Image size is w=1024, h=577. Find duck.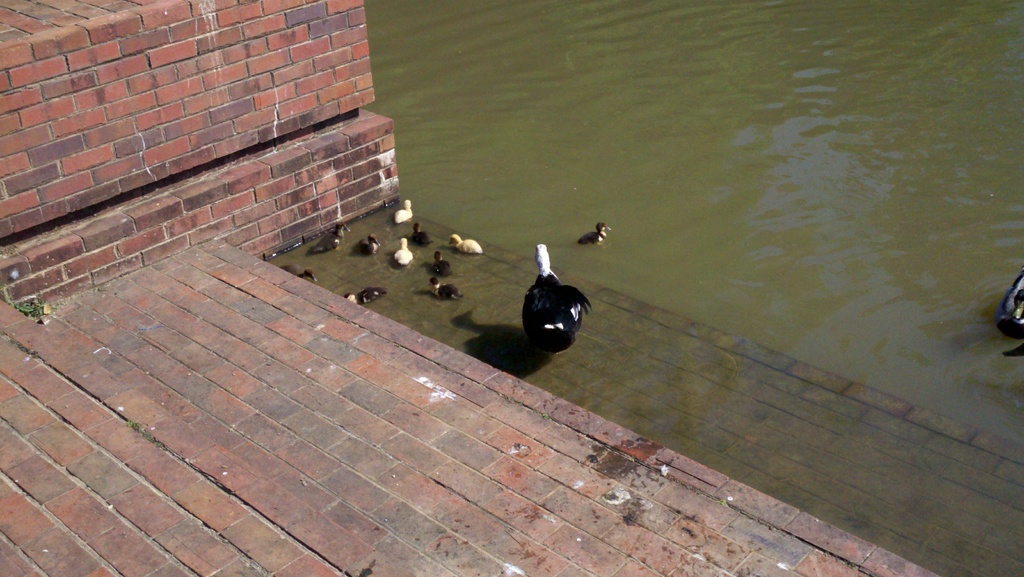
<region>578, 218, 612, 245</region>.
